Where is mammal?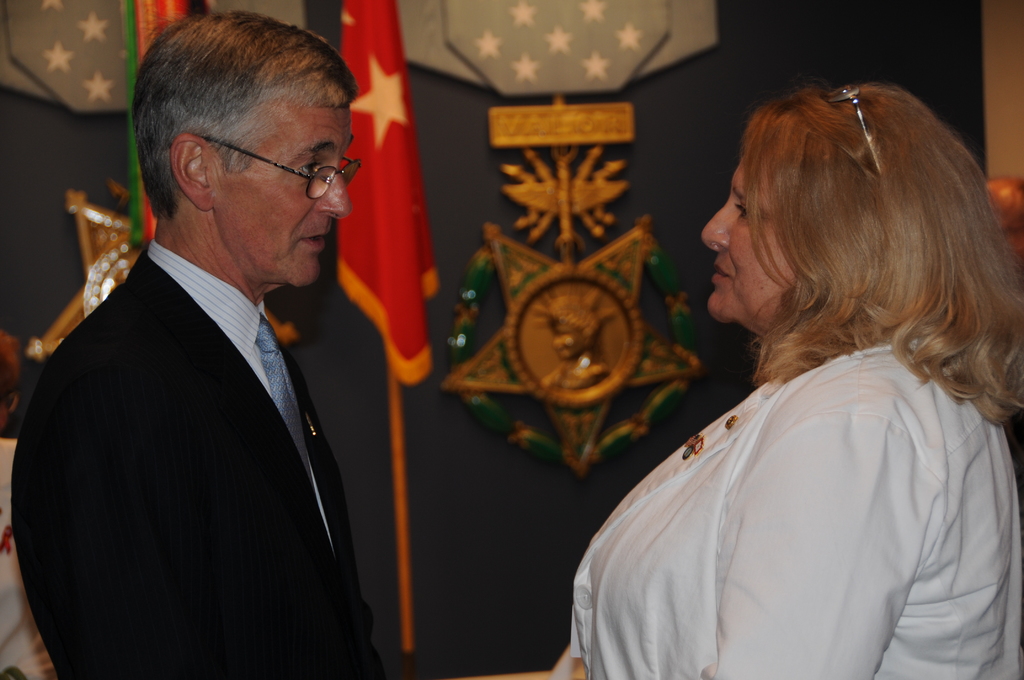
bbox=(10, 10, 386, 679).
